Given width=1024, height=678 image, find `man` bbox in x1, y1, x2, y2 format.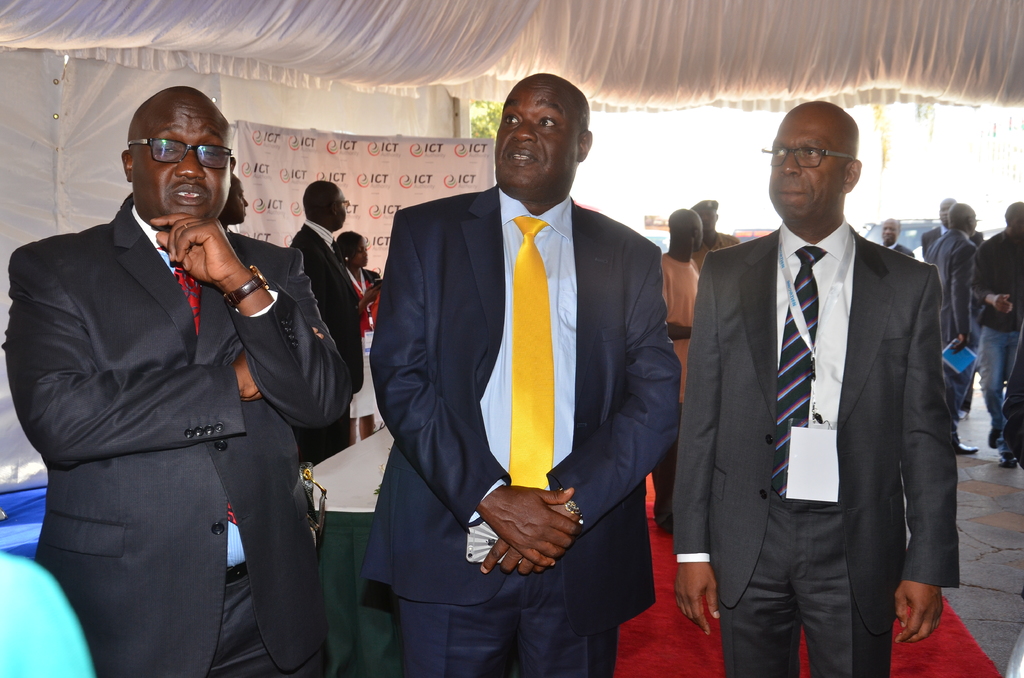
290, 181, 364, 465.
